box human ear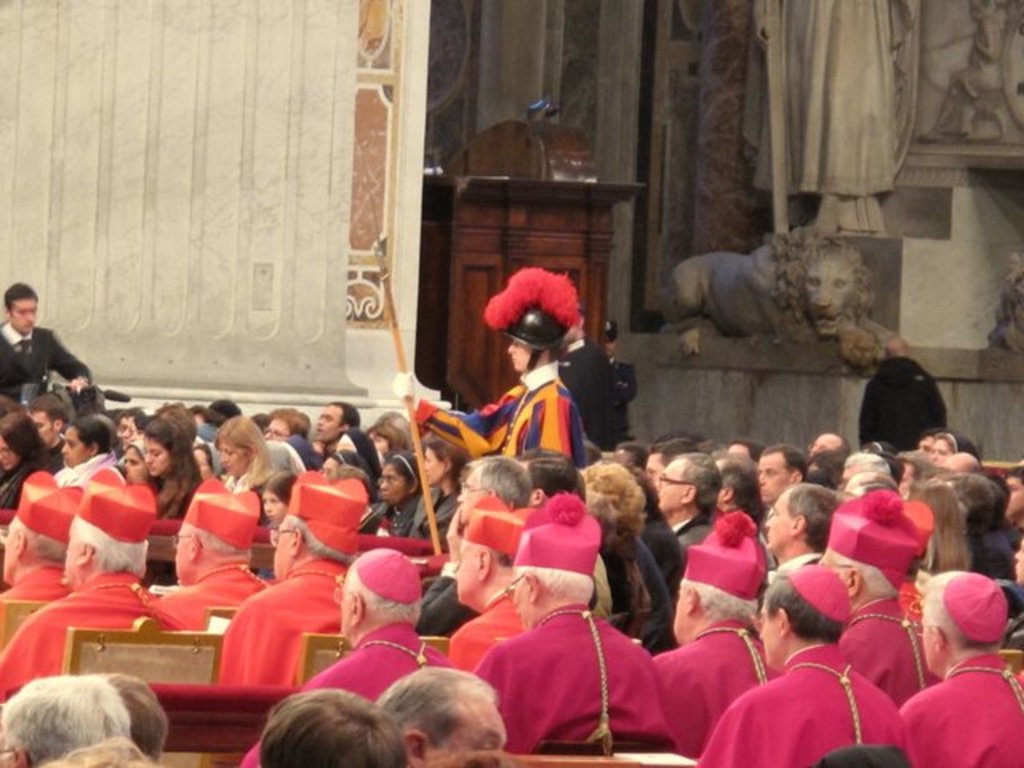
bbox(683, 586, 699, 611)
